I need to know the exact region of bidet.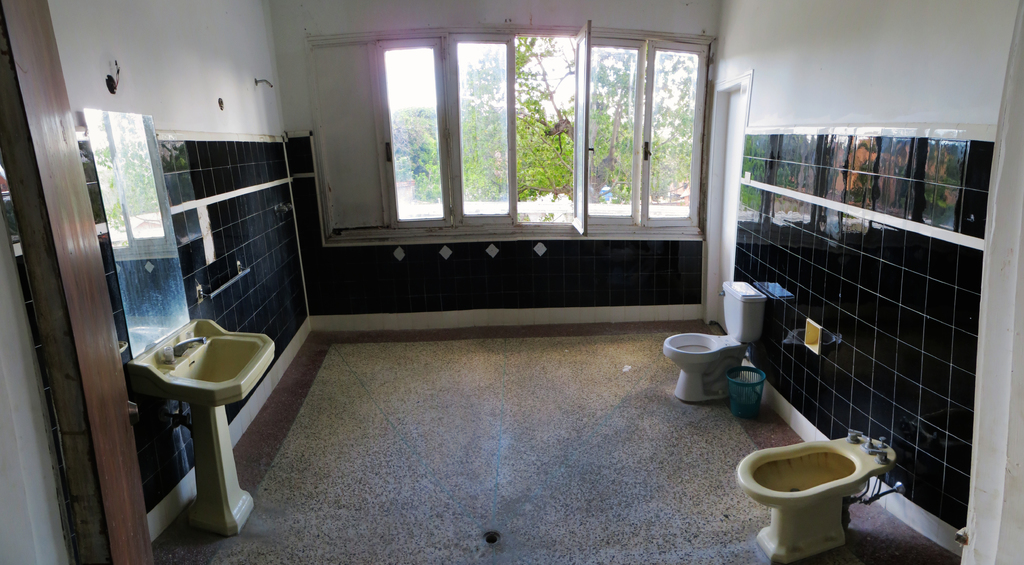
Region: box(737, 435, 898, 564).
